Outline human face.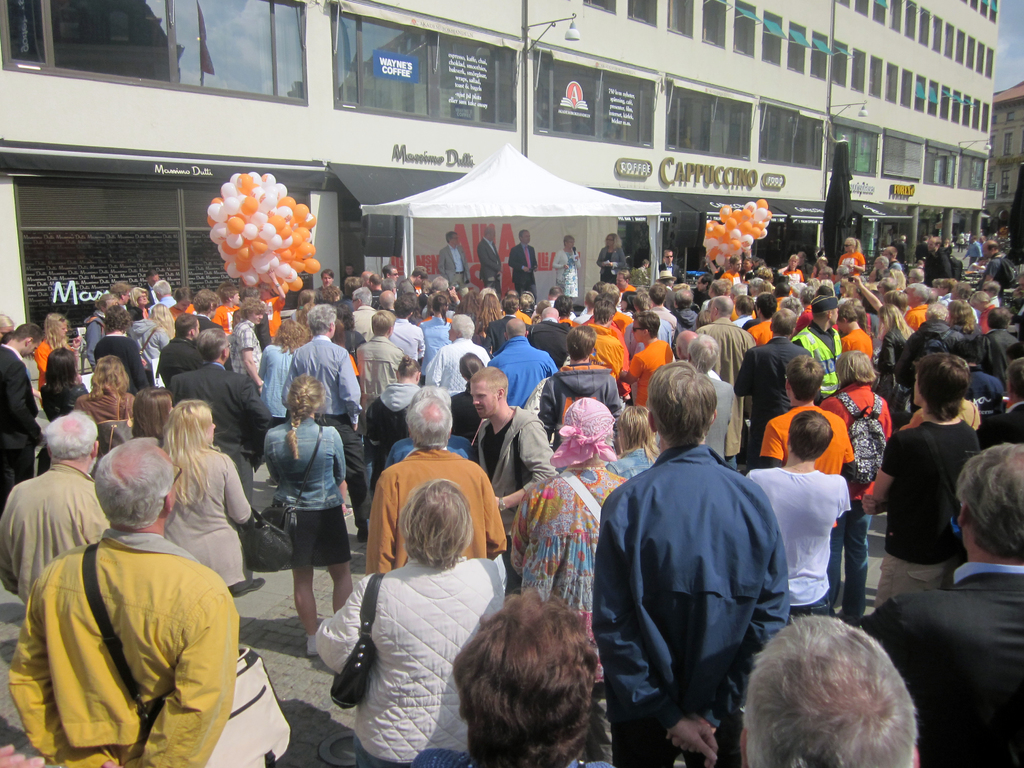
Outline: <bbox>636, 317, 644, 341</bbox>.
